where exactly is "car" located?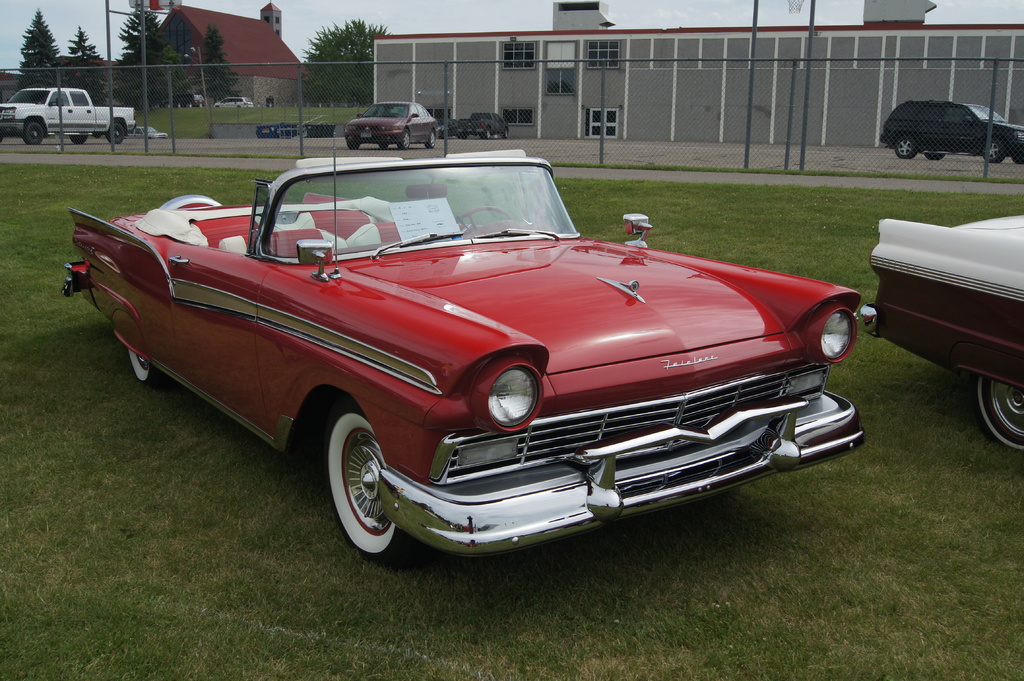
Its bounding box is 211:95:257:109.
